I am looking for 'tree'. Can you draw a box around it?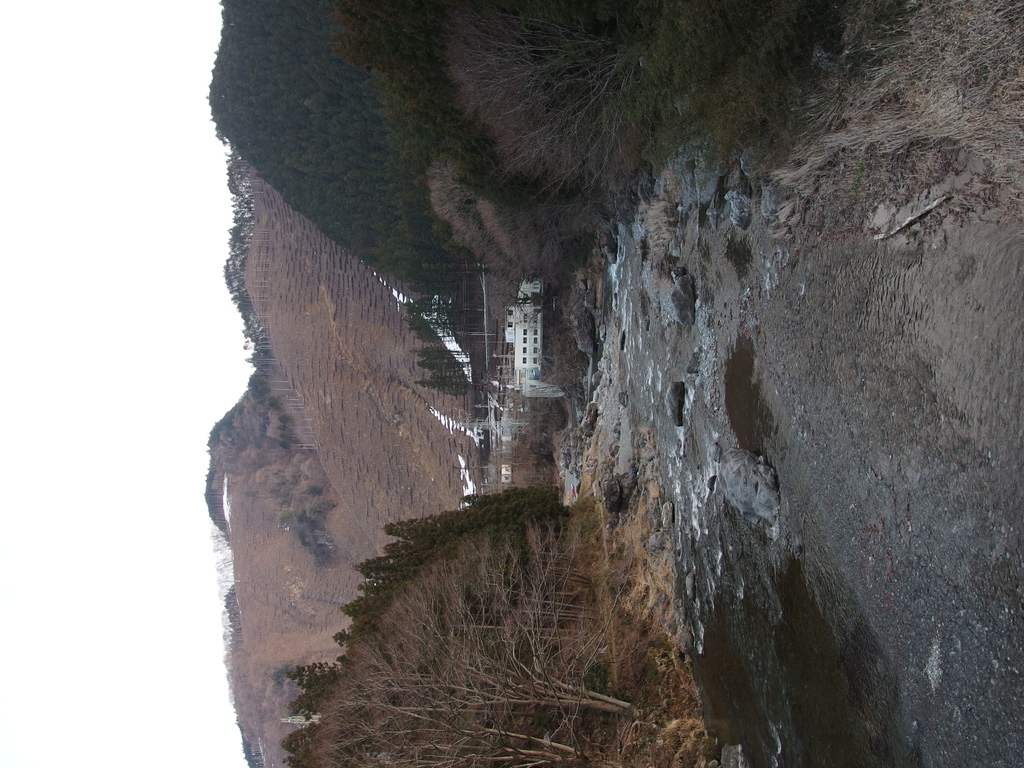
Sure, the bounding box is [308, 522, 645, 759].
